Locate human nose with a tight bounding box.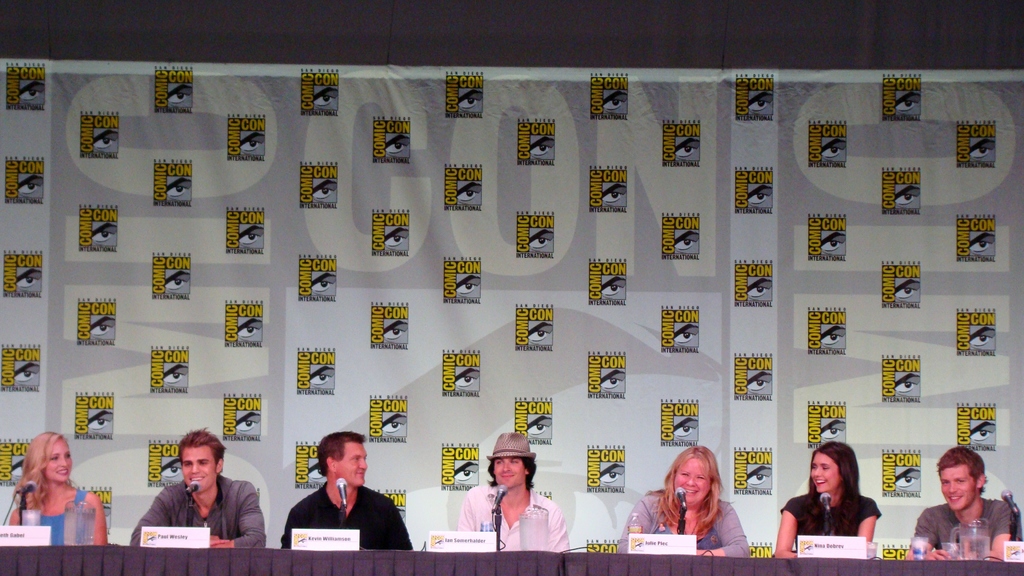
684:477:696:491.
